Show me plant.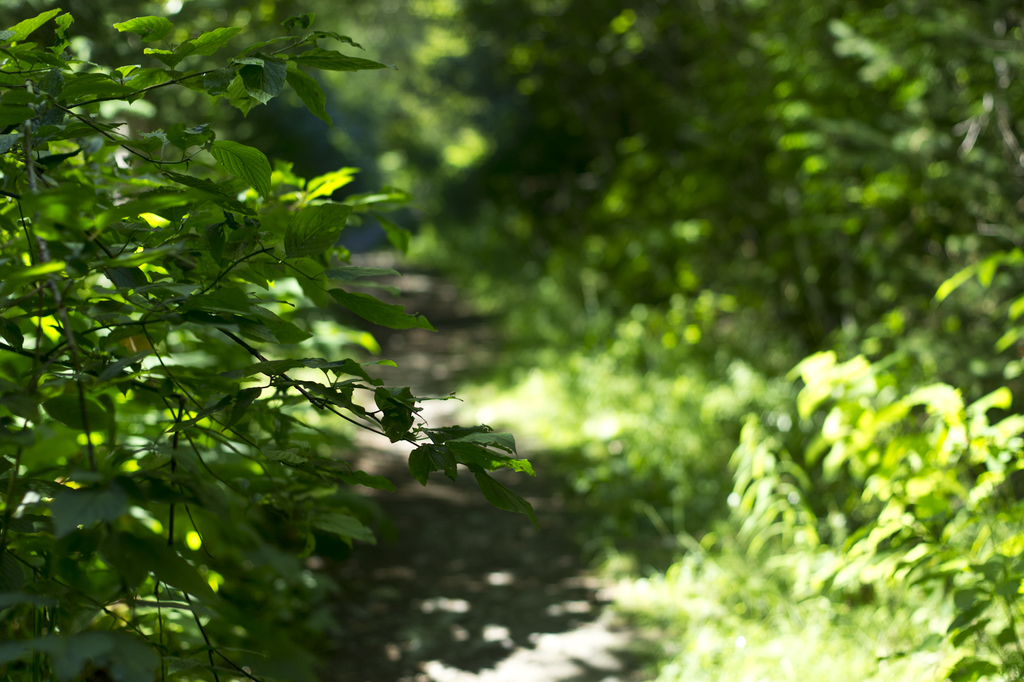
plant is here: crop(0, 0, 566, 681).
